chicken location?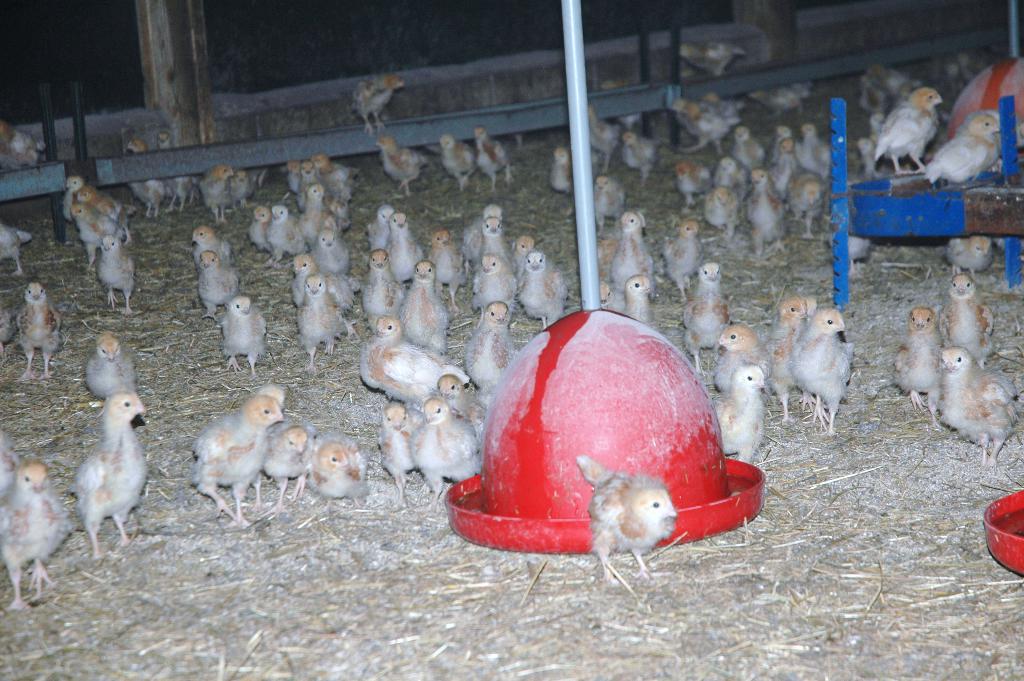
left=440, top=135, right=476, bottom=193
